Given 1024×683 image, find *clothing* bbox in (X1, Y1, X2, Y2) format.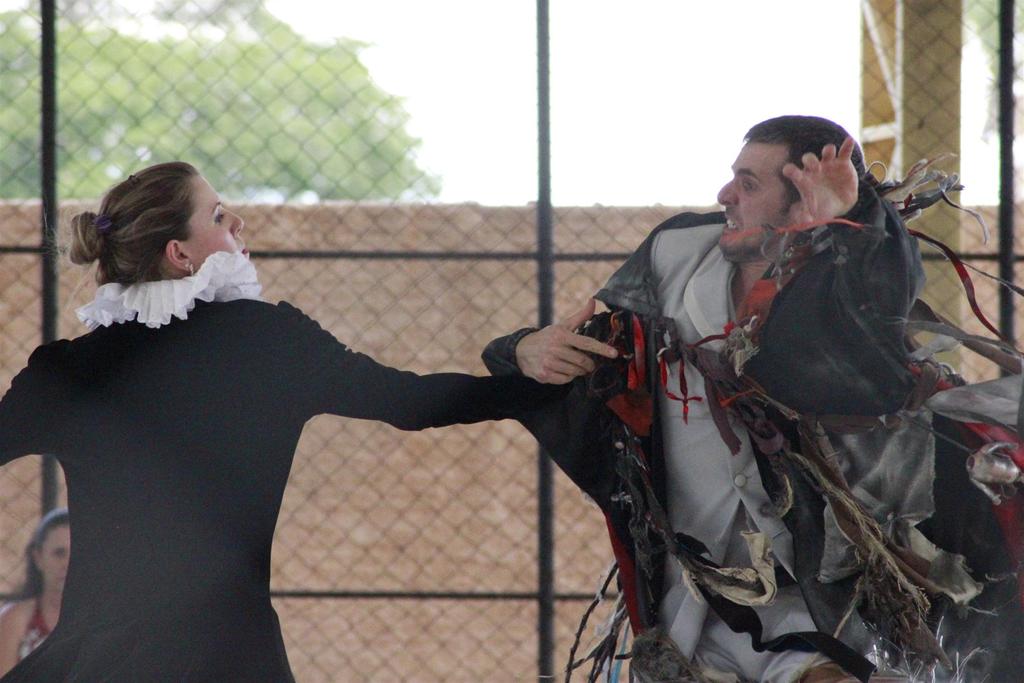
(0, 242, 558, 682).
